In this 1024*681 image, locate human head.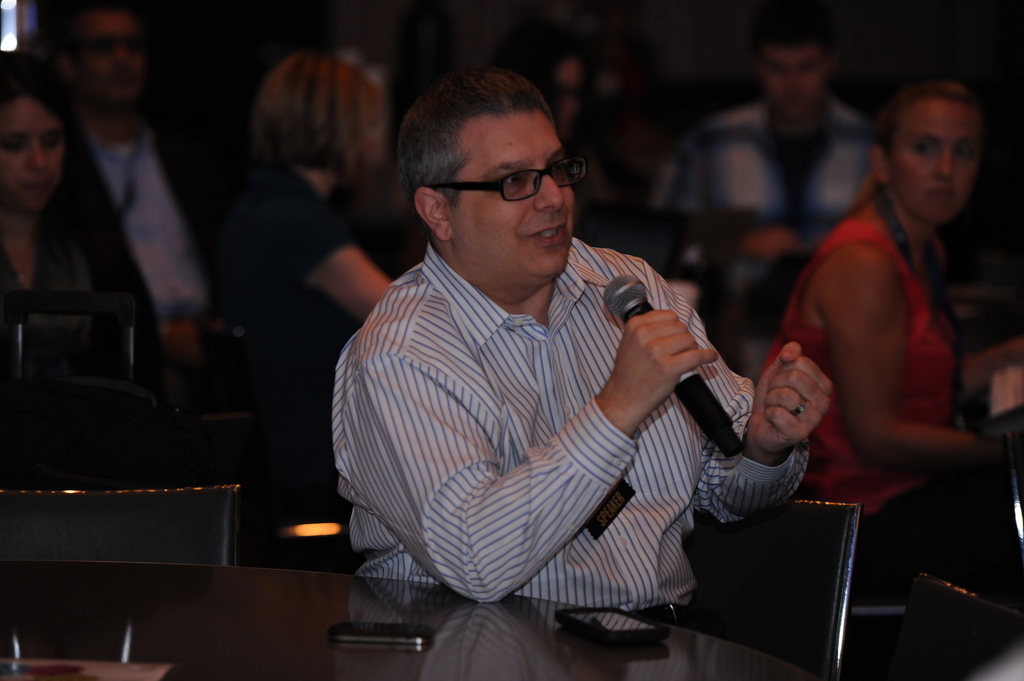
Bounding box: box=[51, 0, 167, 109].
